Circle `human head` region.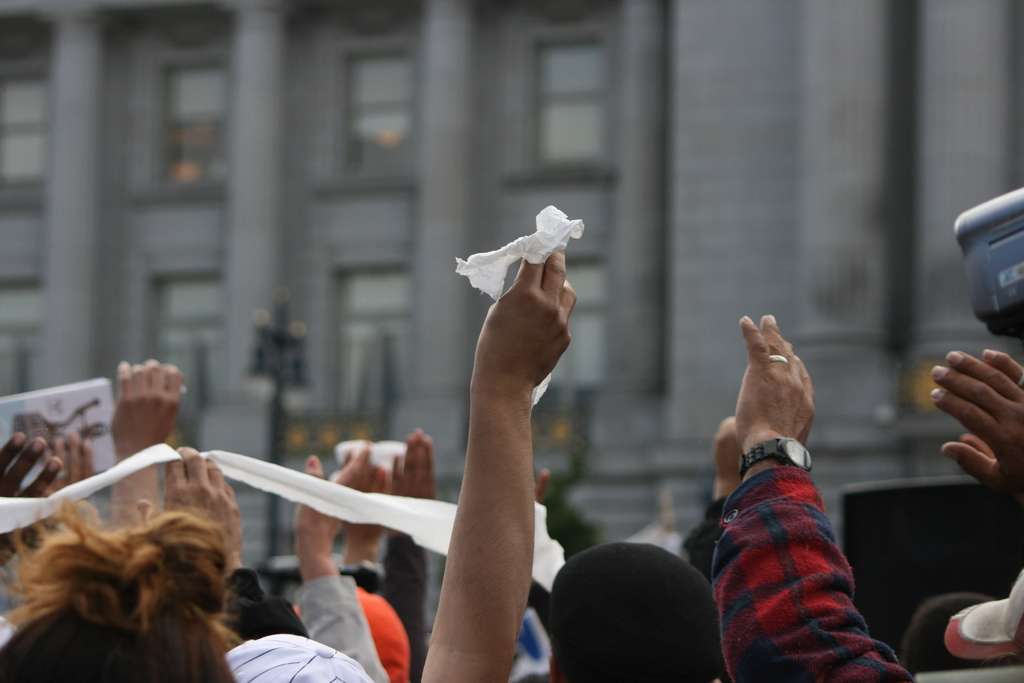
Region: <region>4, 502, 244, 677</region>.
